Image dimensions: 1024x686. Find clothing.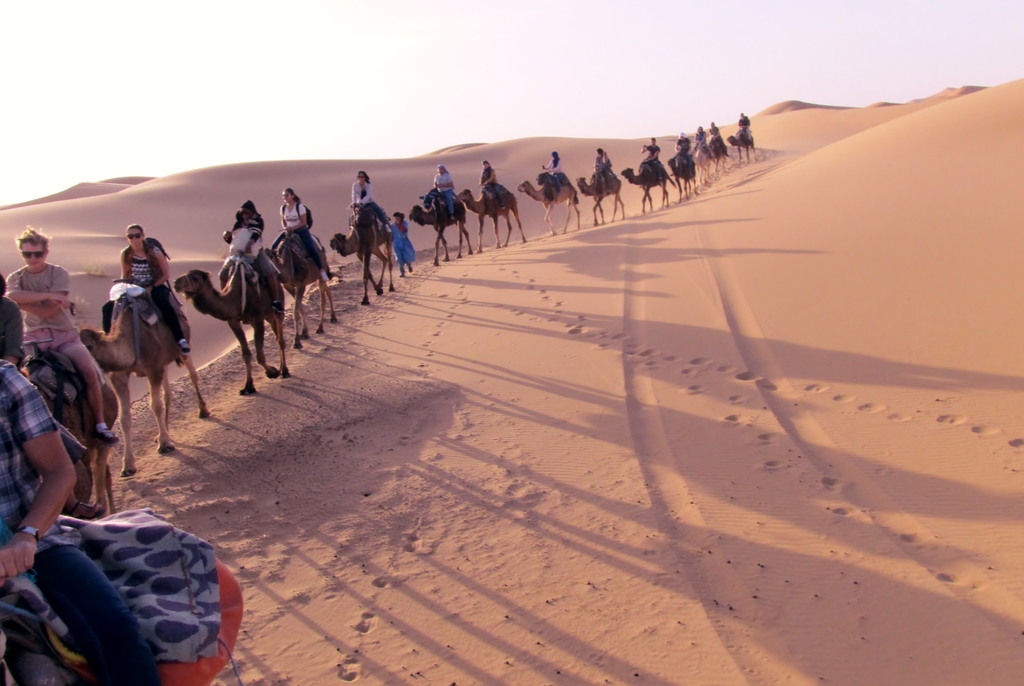
region(394, 222, 413, 272).
